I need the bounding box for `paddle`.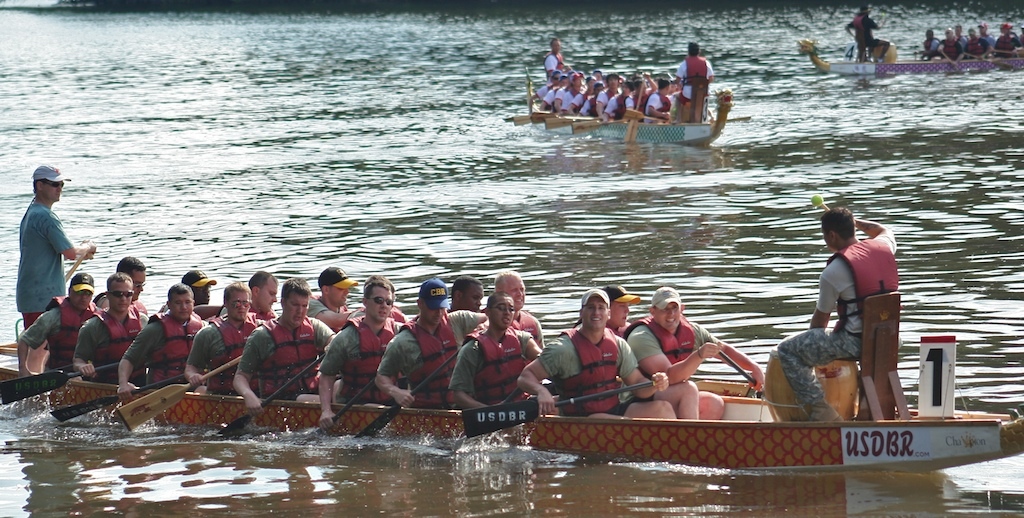
Here it is: (left=355, top=348, right=461, bottom=441).
